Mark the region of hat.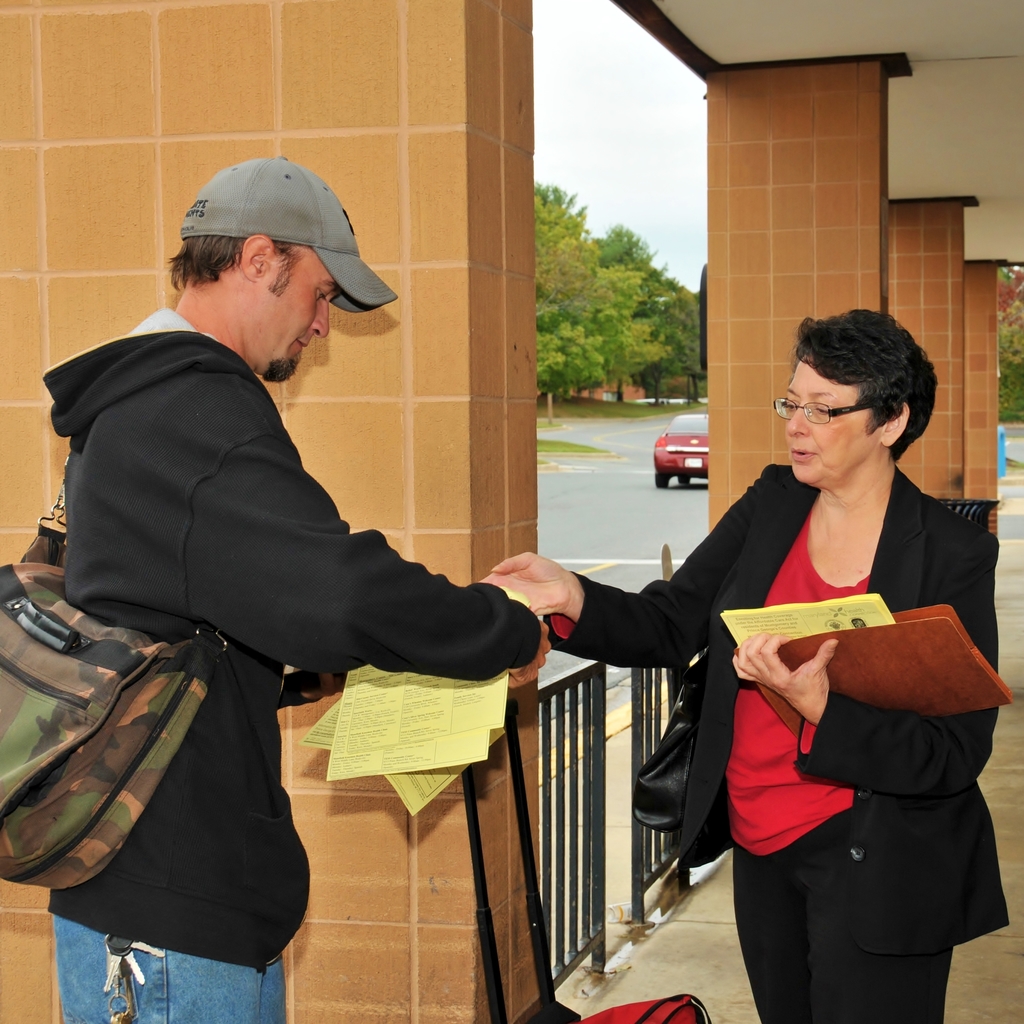
Region: bbox=[176, 155, 400, 316].
